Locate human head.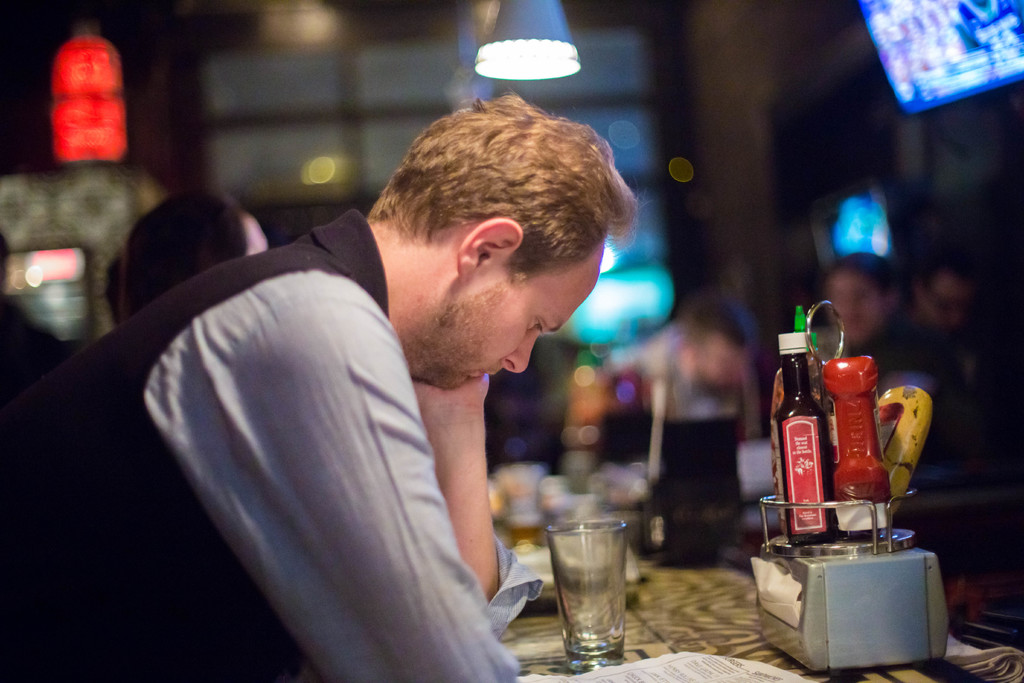
Bounding box: [363,94,635,400].
